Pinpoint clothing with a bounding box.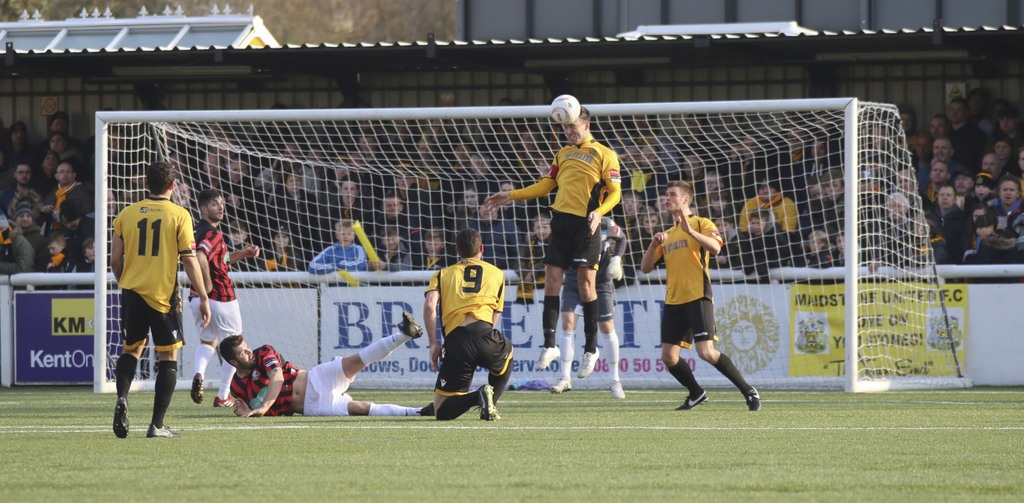
[255, 161, 319, 204].
